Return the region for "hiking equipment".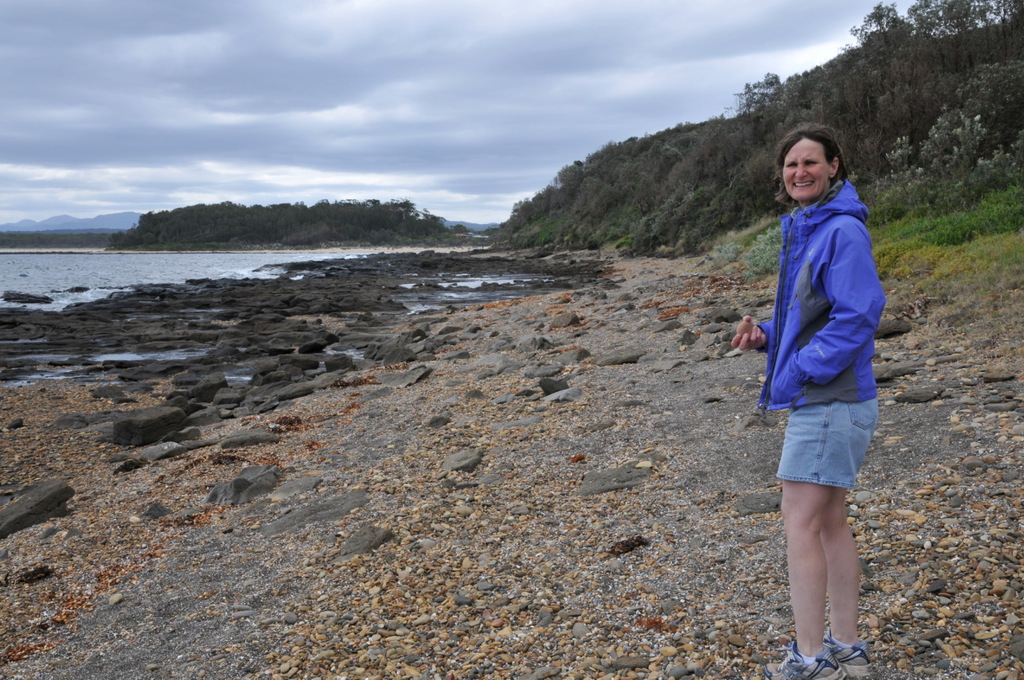
(819,625,867,679).
